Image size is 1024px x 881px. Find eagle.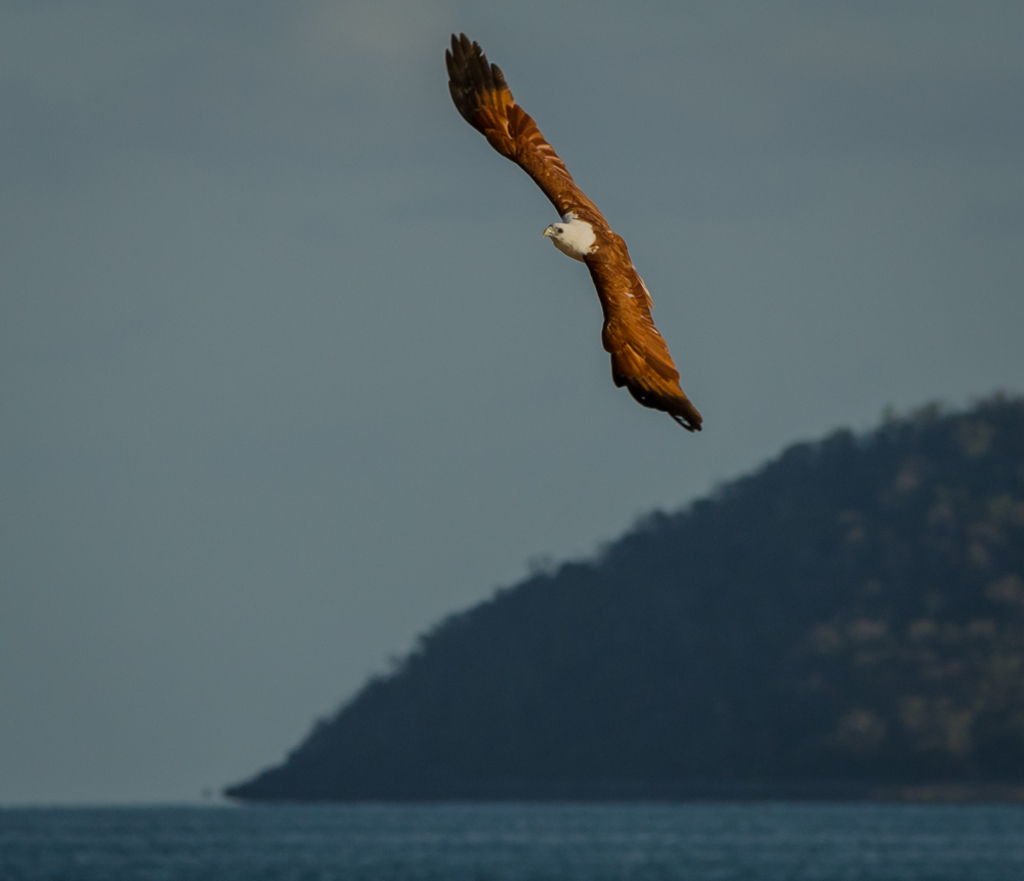
pyautogui.locateOnScreen(447, 32, 700, 430).
